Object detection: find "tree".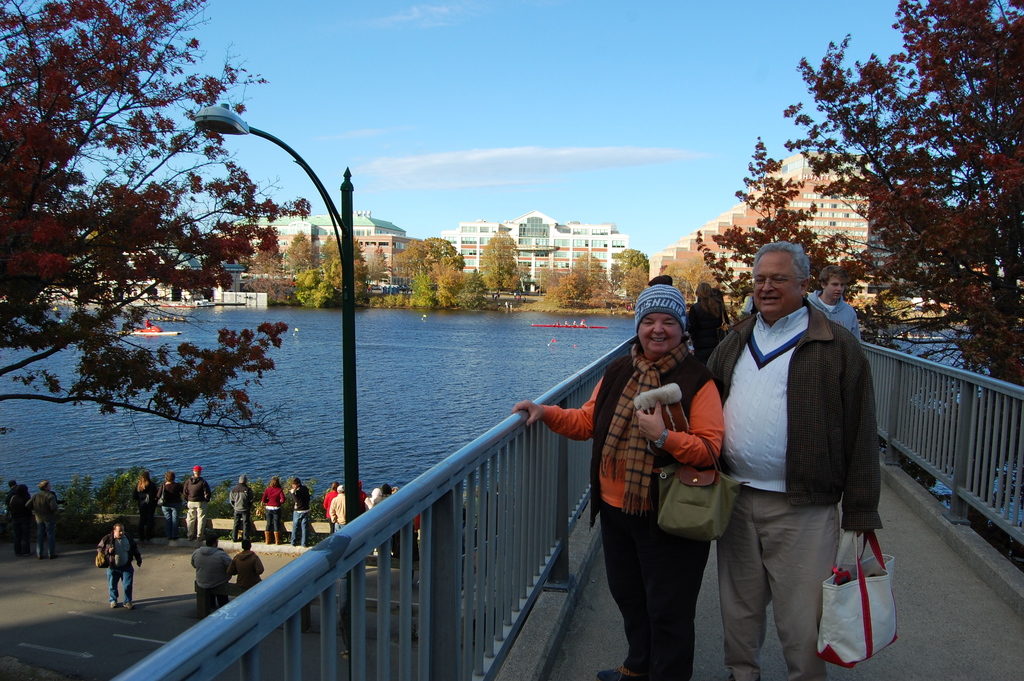
[243, 274, 296, 308].
